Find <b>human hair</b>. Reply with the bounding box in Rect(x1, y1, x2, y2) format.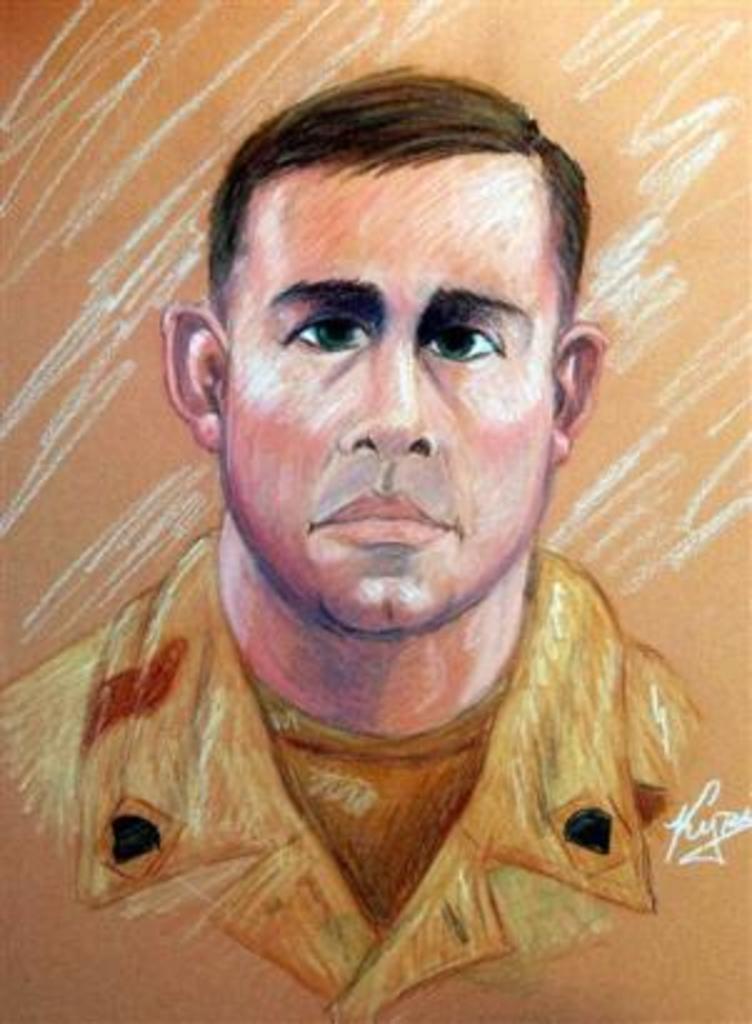
Rect(212, 85, 580, 345).
